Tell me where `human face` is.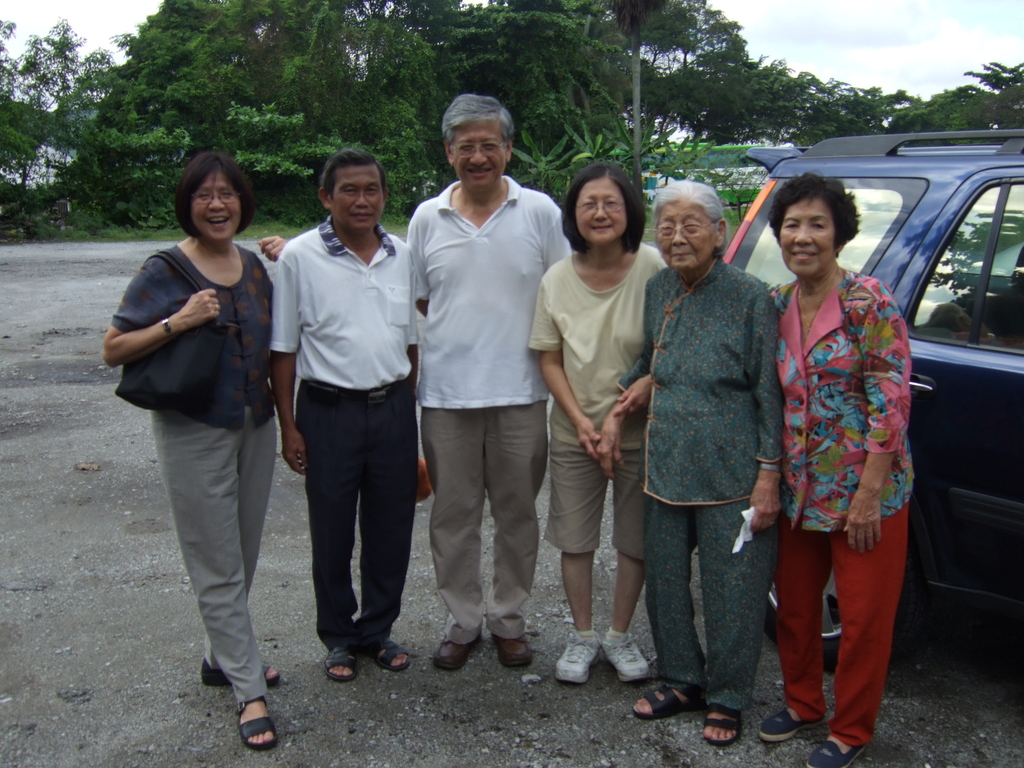
`human face` is at Rect(449, 119, 509, 193).
